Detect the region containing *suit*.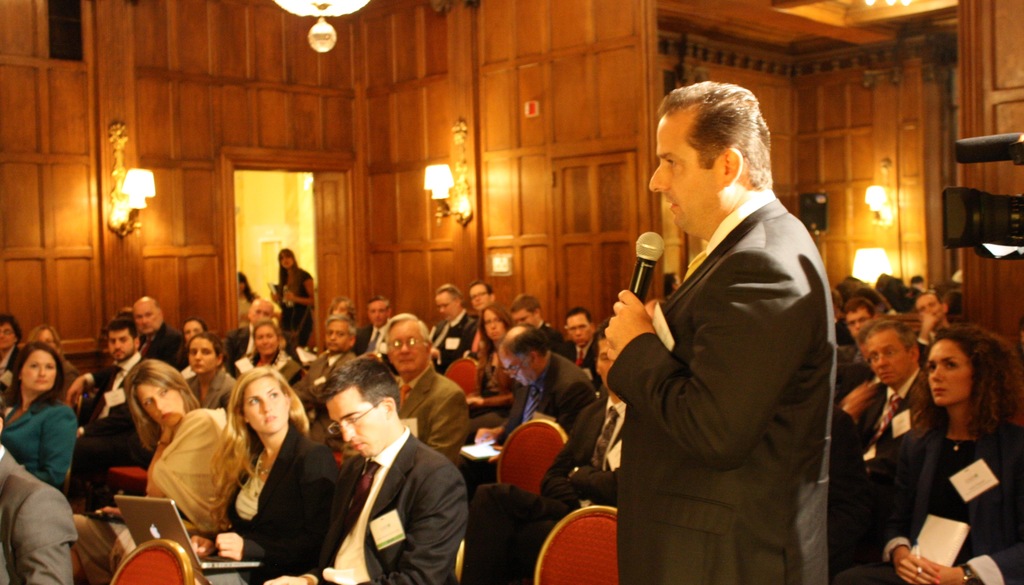
x1=424 y1=315 x2=478 y2=368.
